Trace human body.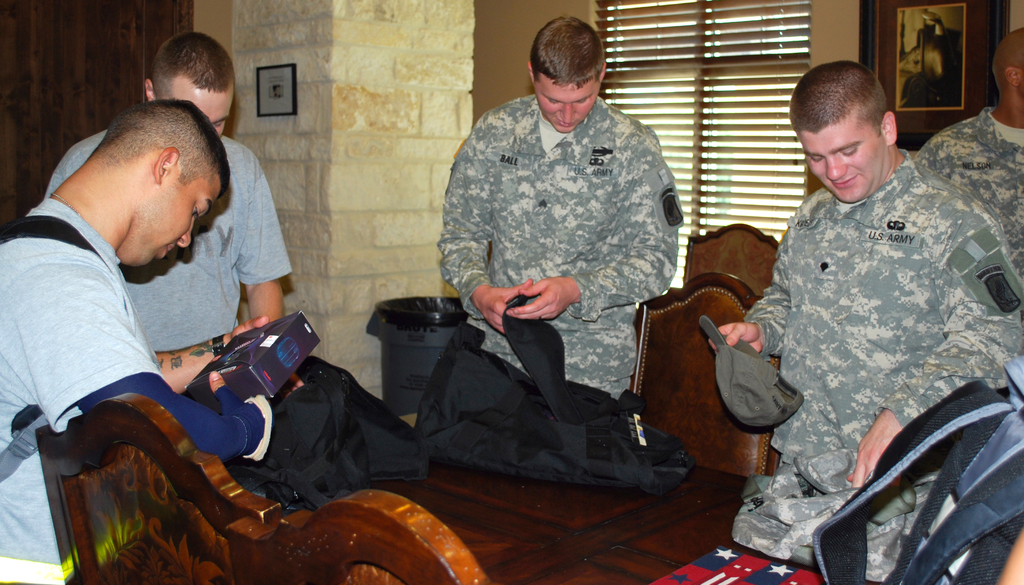
Traced to <box>907,101,1023,274</box>.
